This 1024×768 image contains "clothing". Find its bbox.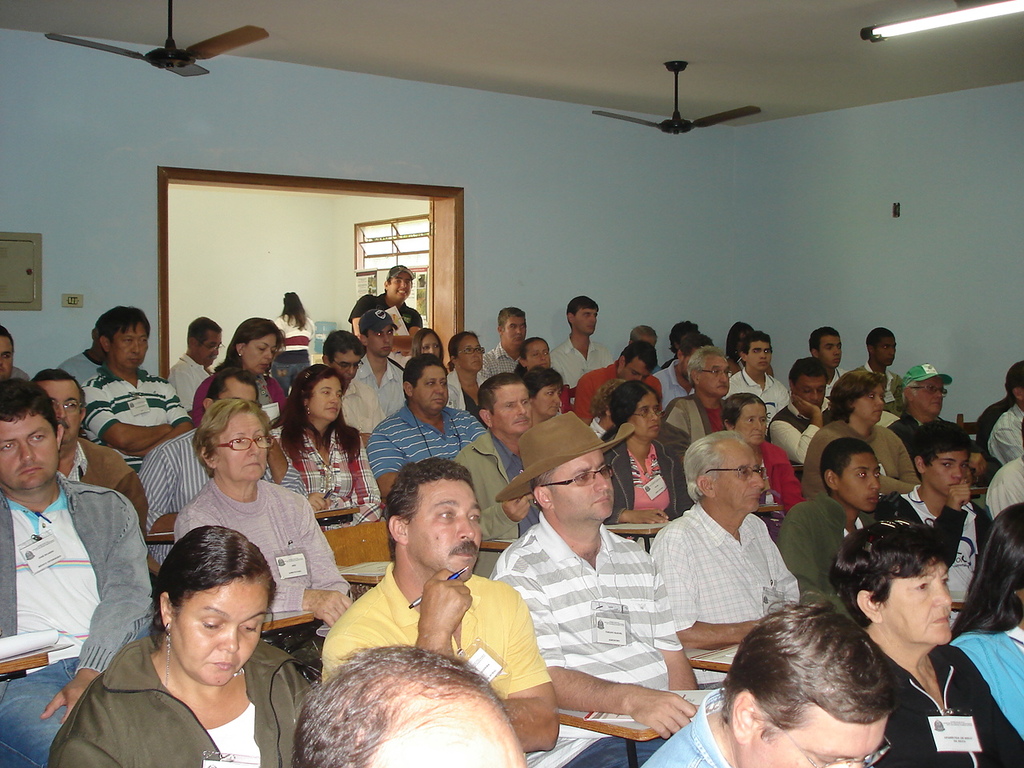
(left=761, top=402, right=826, bottom=472).
